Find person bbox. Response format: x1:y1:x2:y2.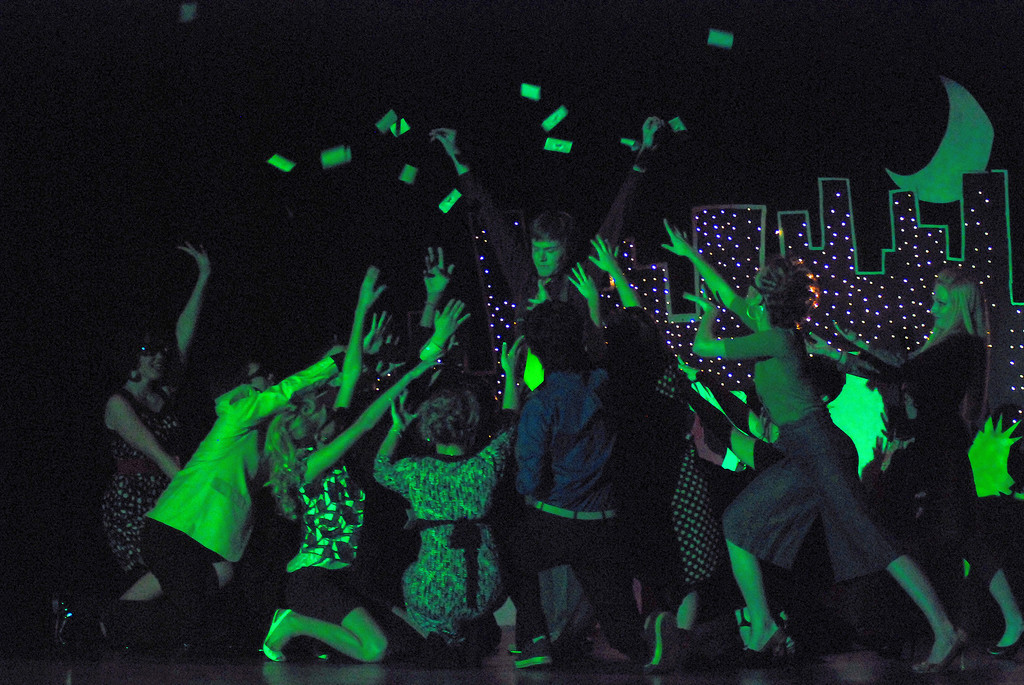
373:374:518:664.
